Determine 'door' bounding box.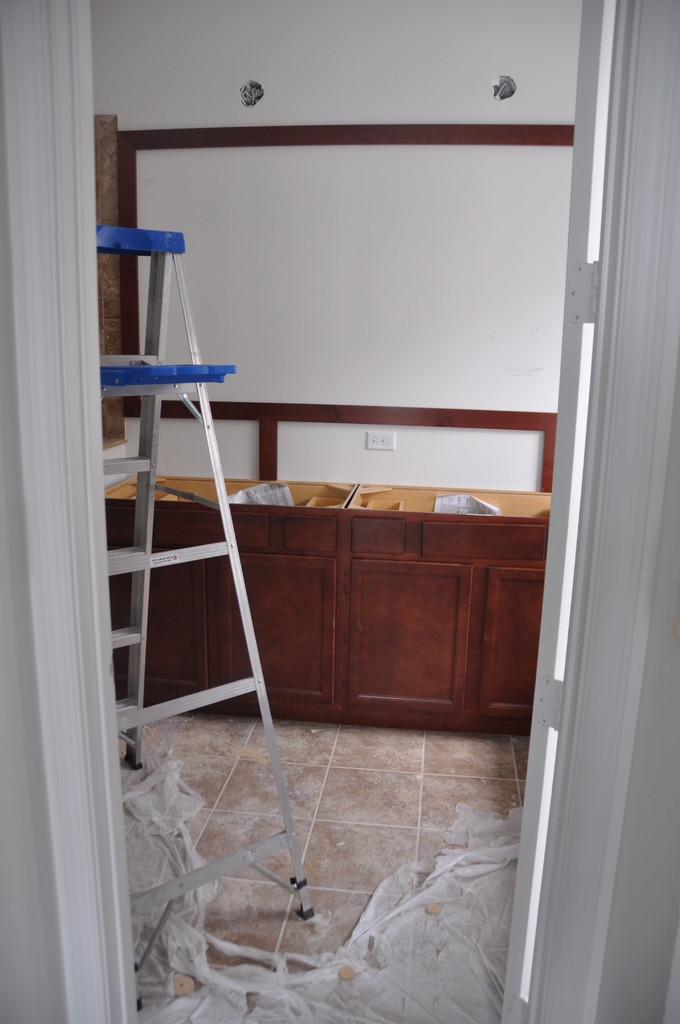
Determined: select_region(505, 0, 606, 1023).
